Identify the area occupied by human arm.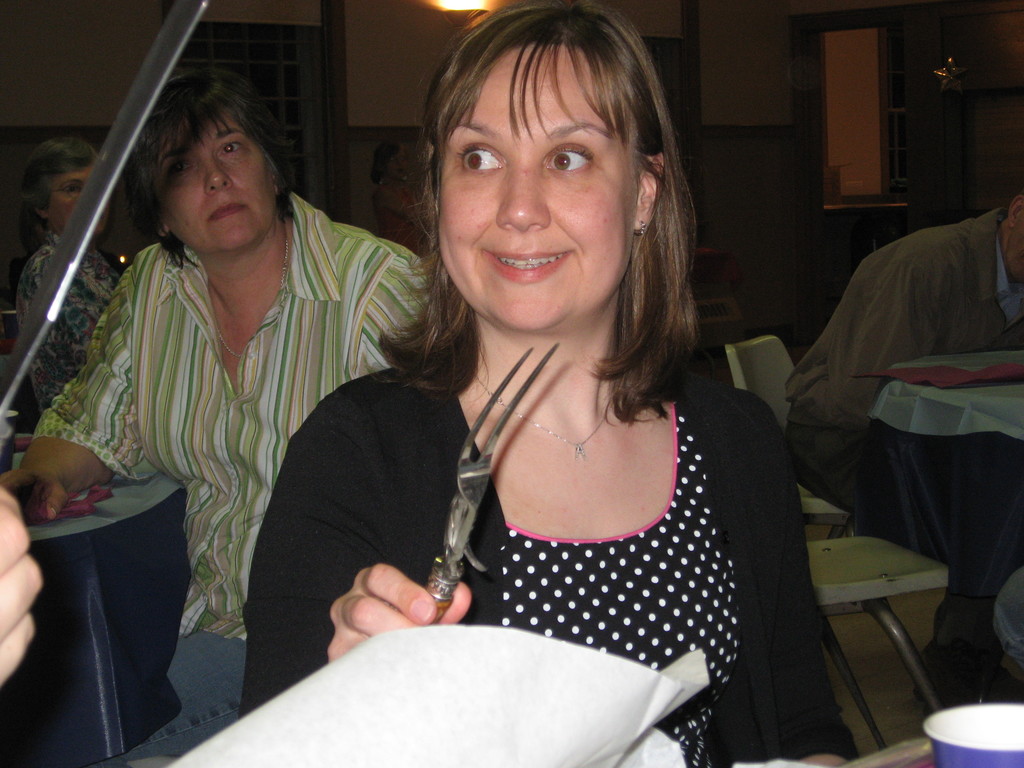
Area: (left=34, top=253, right=100, bottom=365).
